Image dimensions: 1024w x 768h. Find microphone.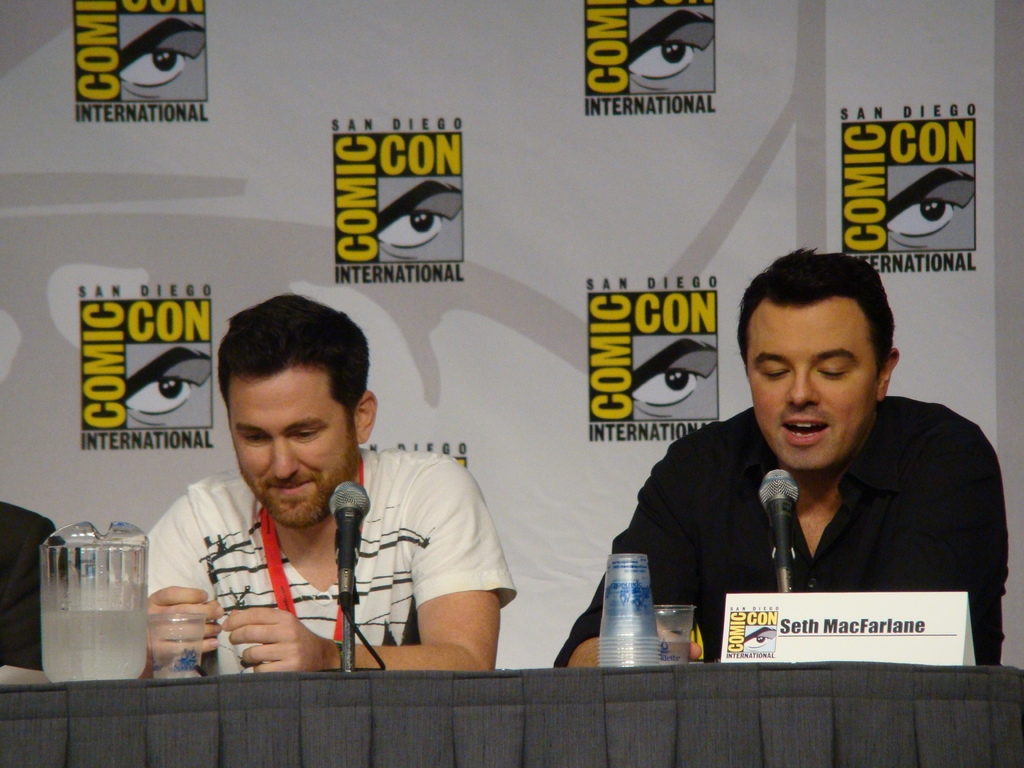
locate(756, 467, 796, 593).
